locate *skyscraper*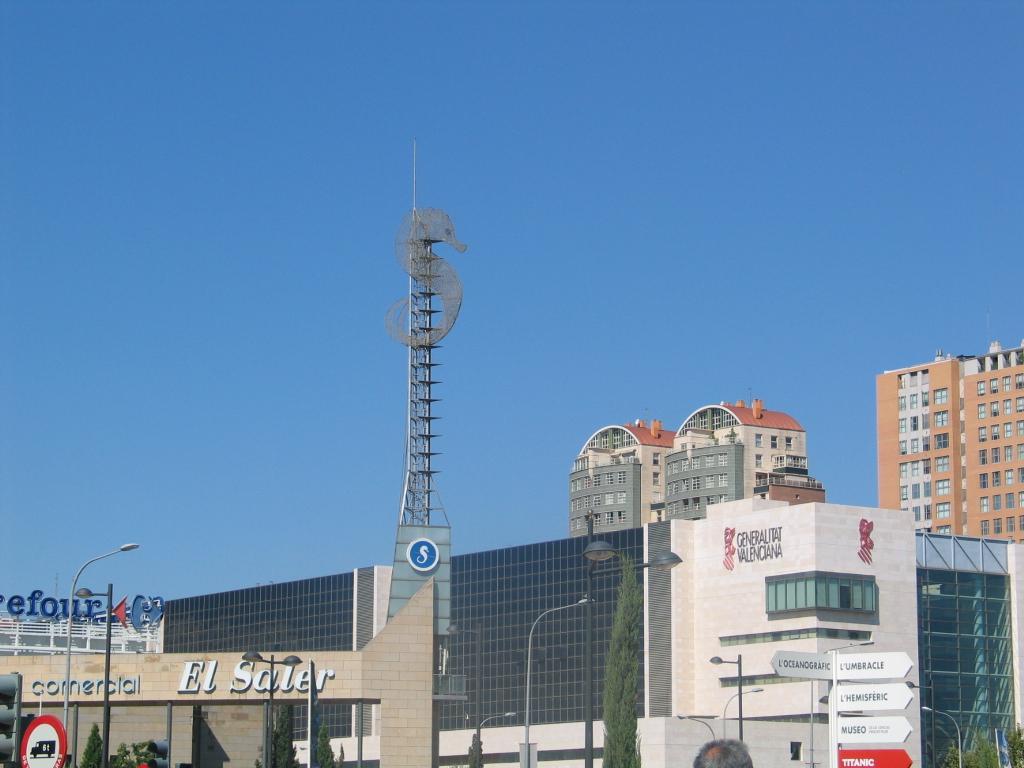
[872, 344, 1023, 534]
